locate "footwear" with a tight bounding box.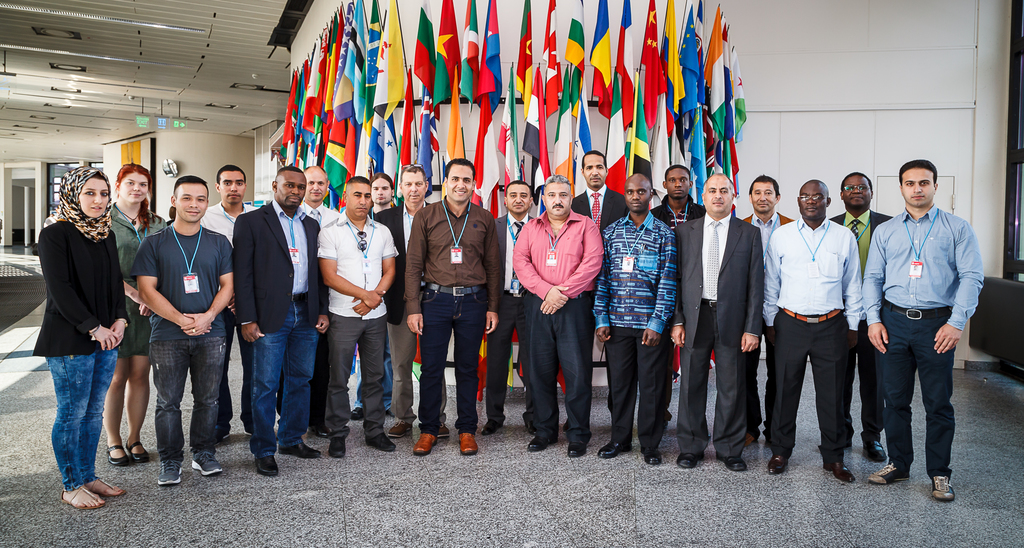
x1=866 y1=441 x2=888 y2=462.
